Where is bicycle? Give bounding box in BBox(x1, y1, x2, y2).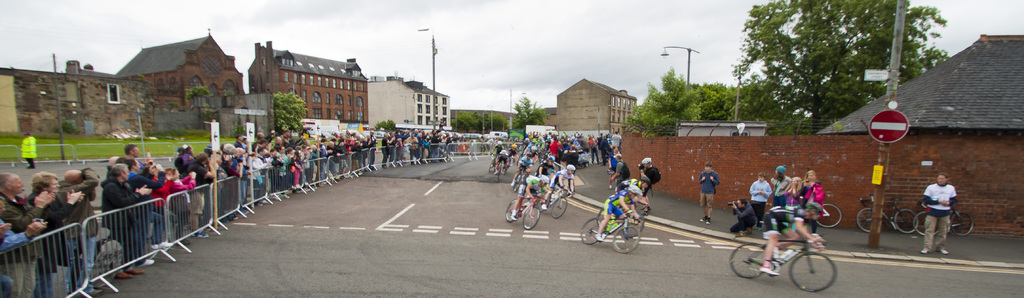
BBox(728, 217, 838, 291).
